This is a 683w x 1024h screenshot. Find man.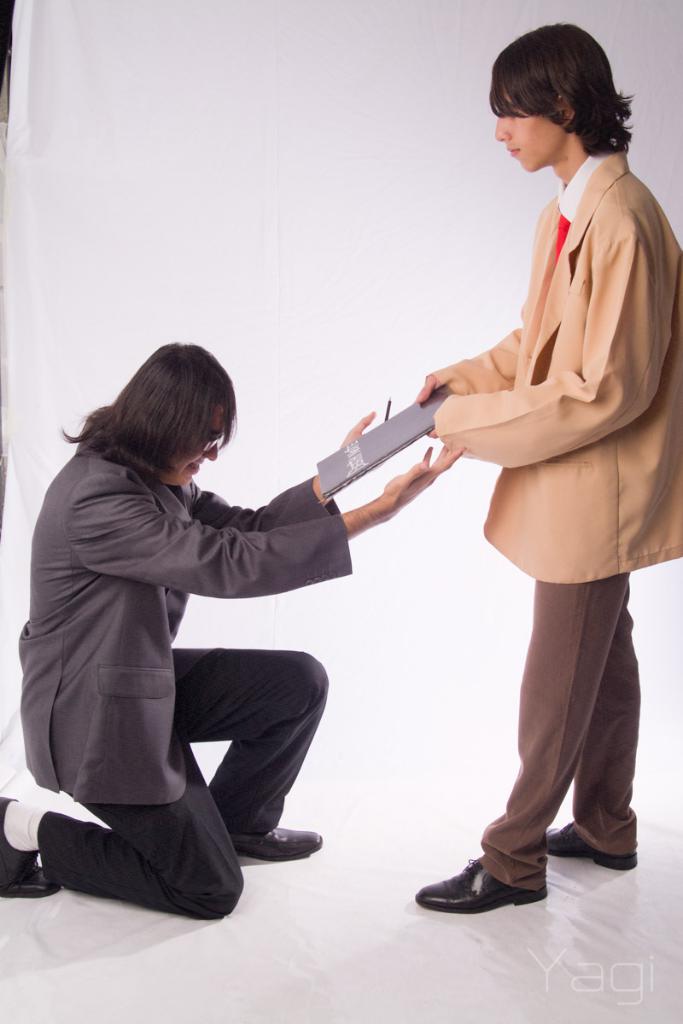
Bounding box: <box>417,25,682,907</box>.
